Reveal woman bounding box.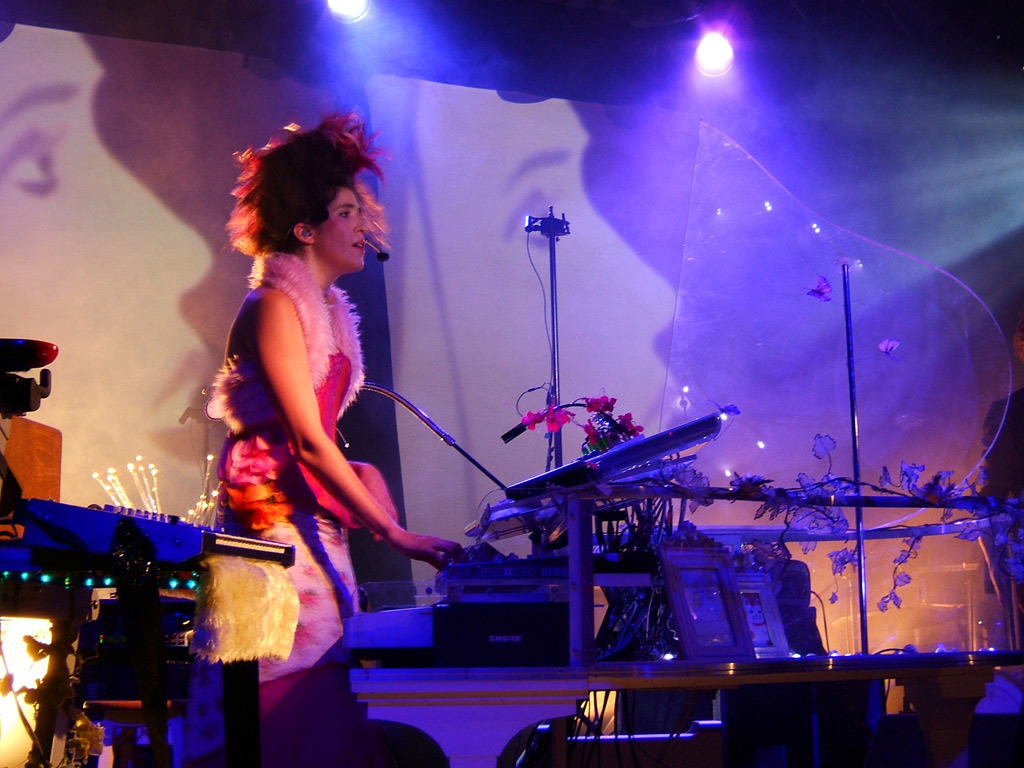
Revealed: left=185, top=96, right=405, bottom=693.
